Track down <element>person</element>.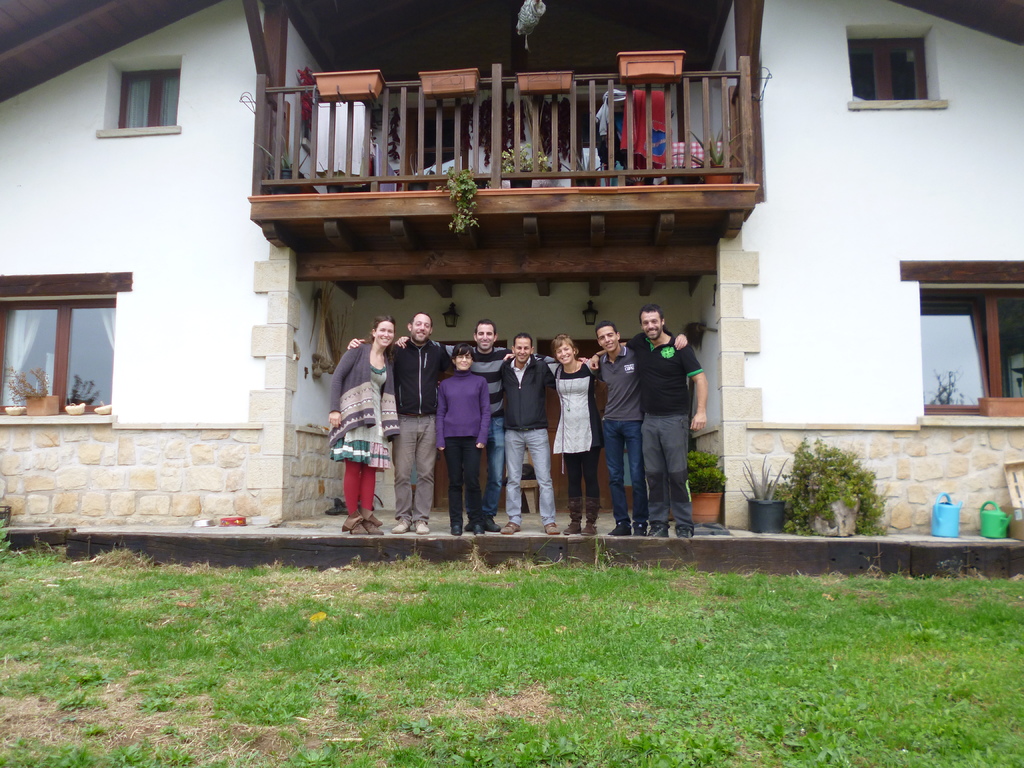
Tracked to box=[598, 290, 702, 542].
